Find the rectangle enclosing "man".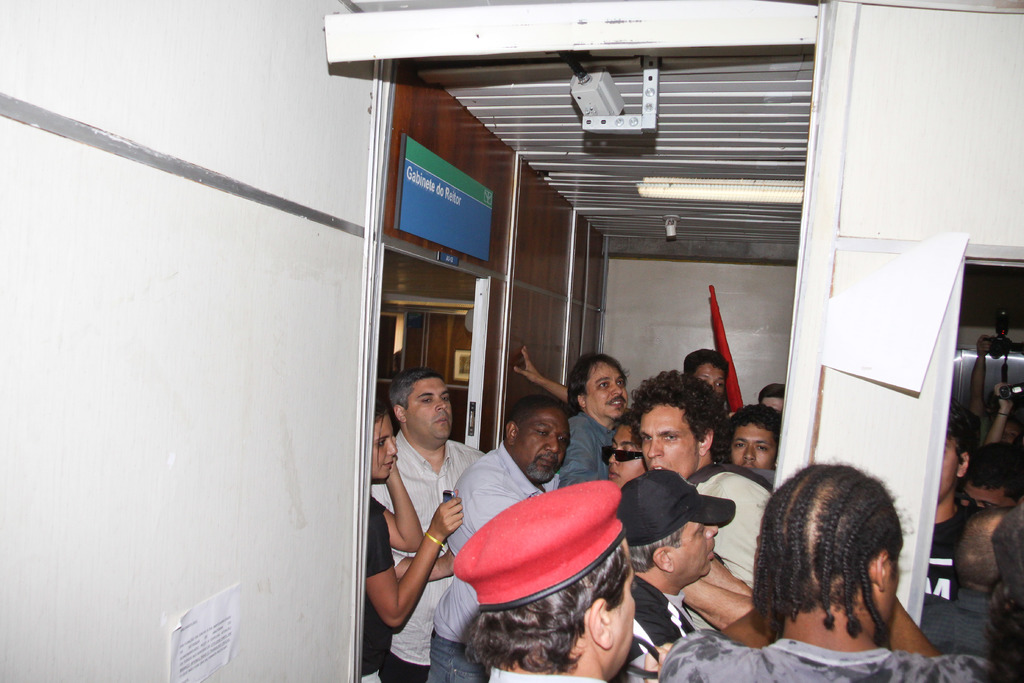
locate(964, 440, 1023, 514).
